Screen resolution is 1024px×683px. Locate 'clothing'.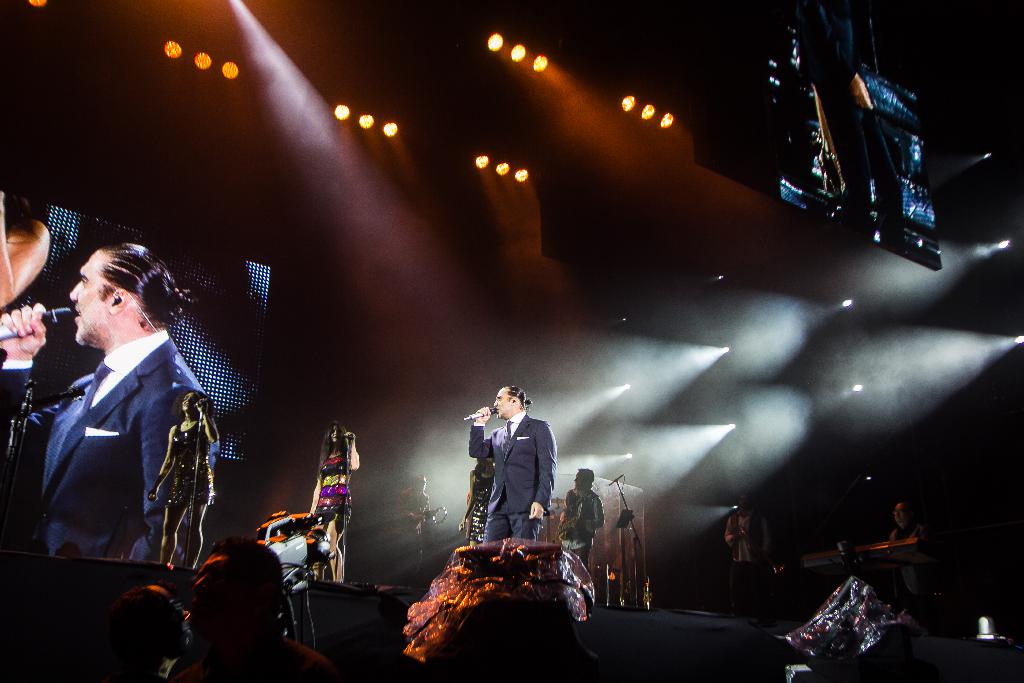
box=[459, 398, 566, 559].
